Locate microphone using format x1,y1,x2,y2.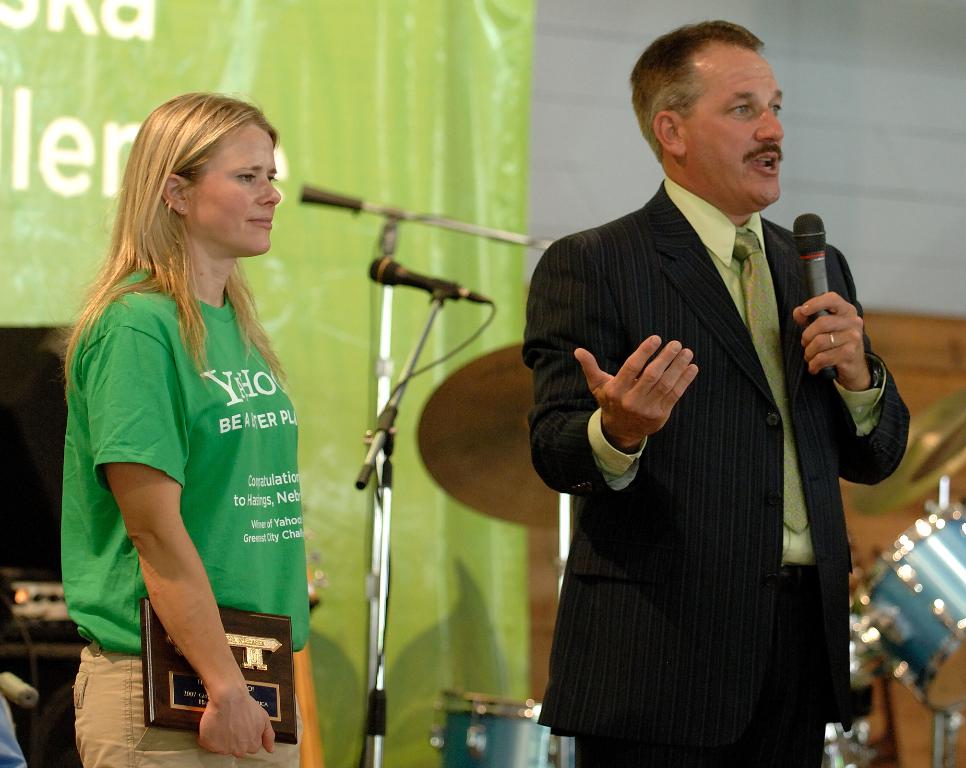
369,257,494,306.
